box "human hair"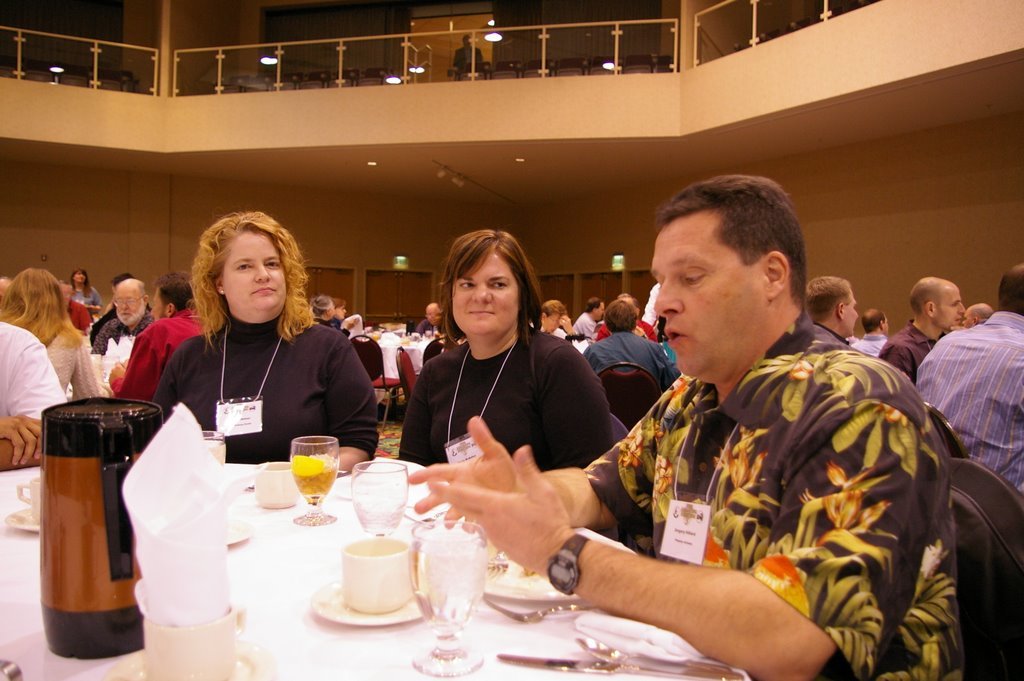
locate(586, 291, 604, 314)
